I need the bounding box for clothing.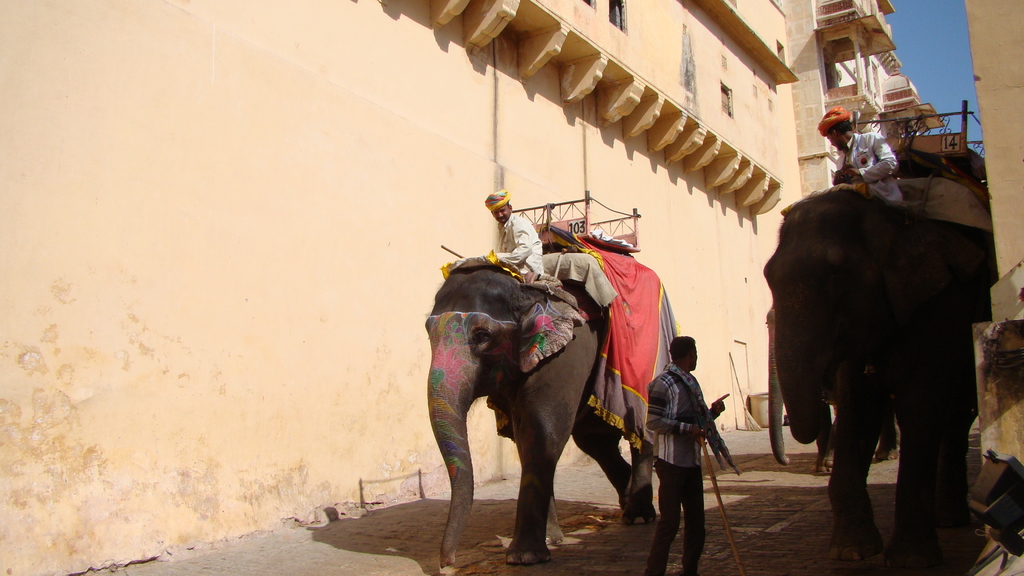
Here it is: 834, 130, 909, 204.
